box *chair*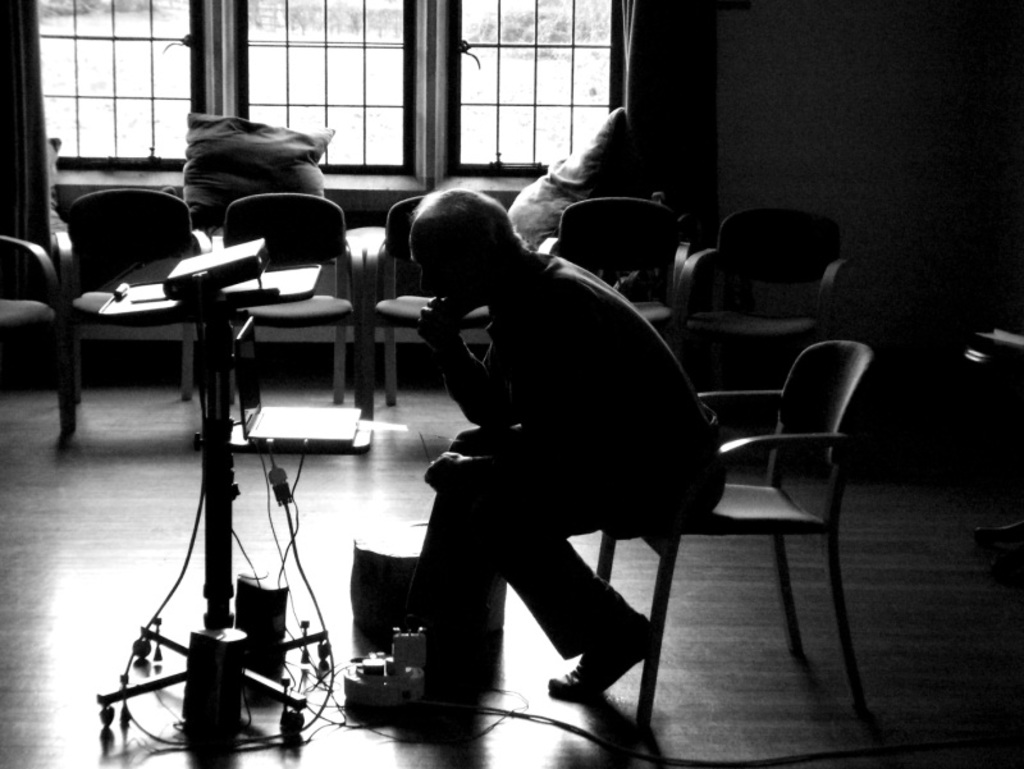
<region>585, 330, 872, 740</region>
